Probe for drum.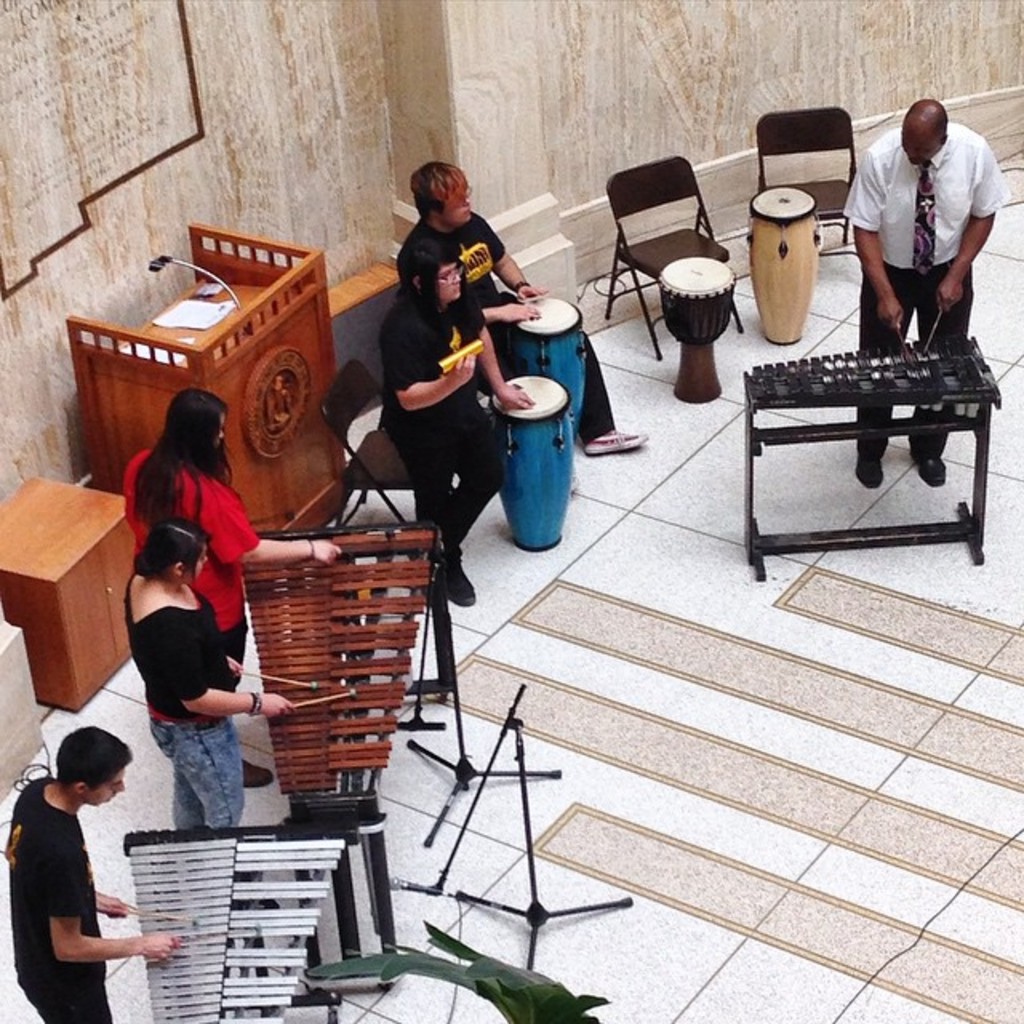
Probe result: region(742, 186, 827, 347).
